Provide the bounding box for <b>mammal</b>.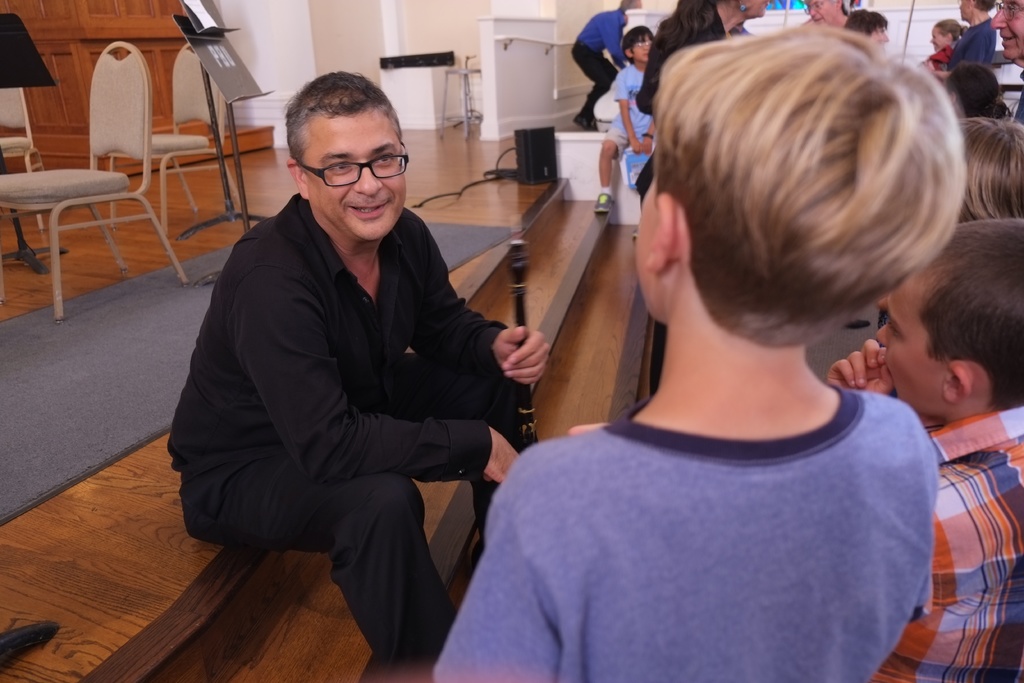
(596, 29, 662, 213).
